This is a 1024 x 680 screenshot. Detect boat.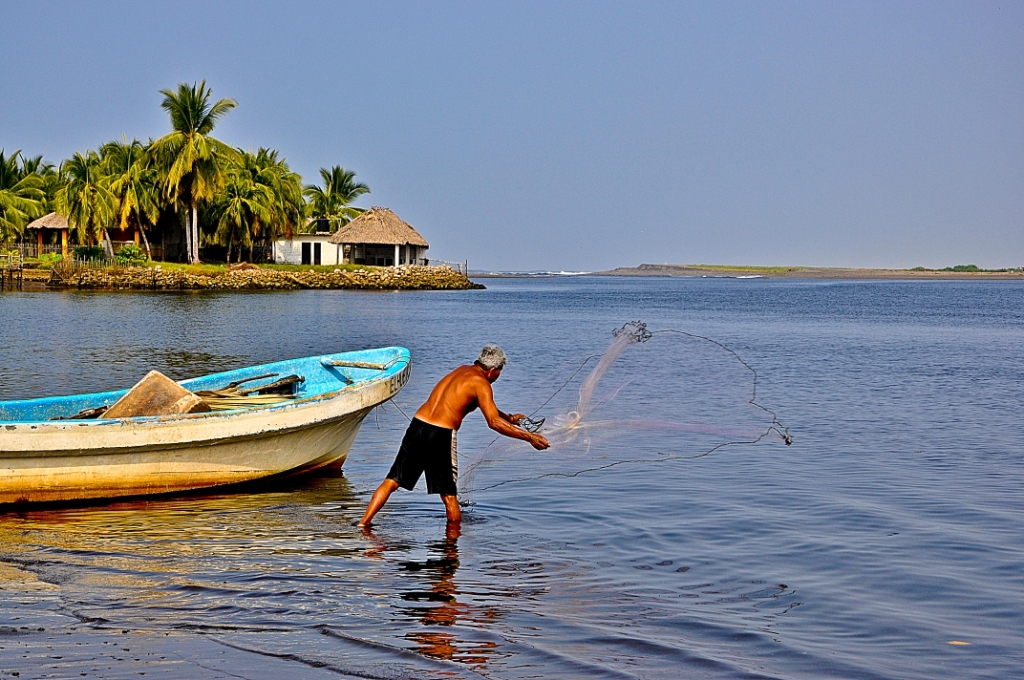
box=[19, 333, 423, 497].
